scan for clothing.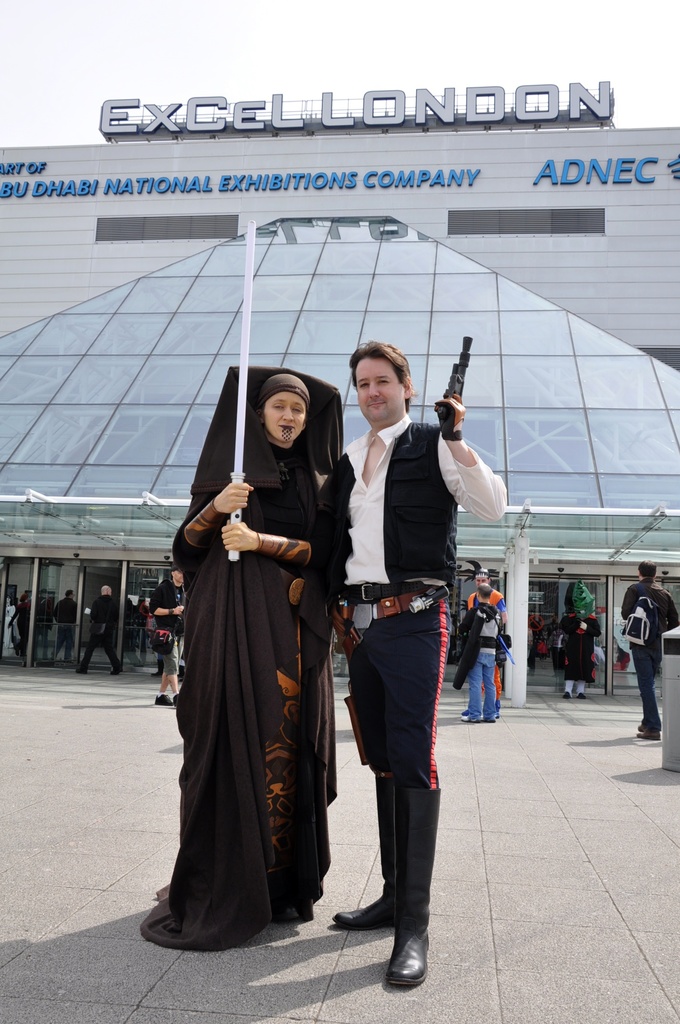
Scan result: left=467, top=593, right=496, bottom=719.
